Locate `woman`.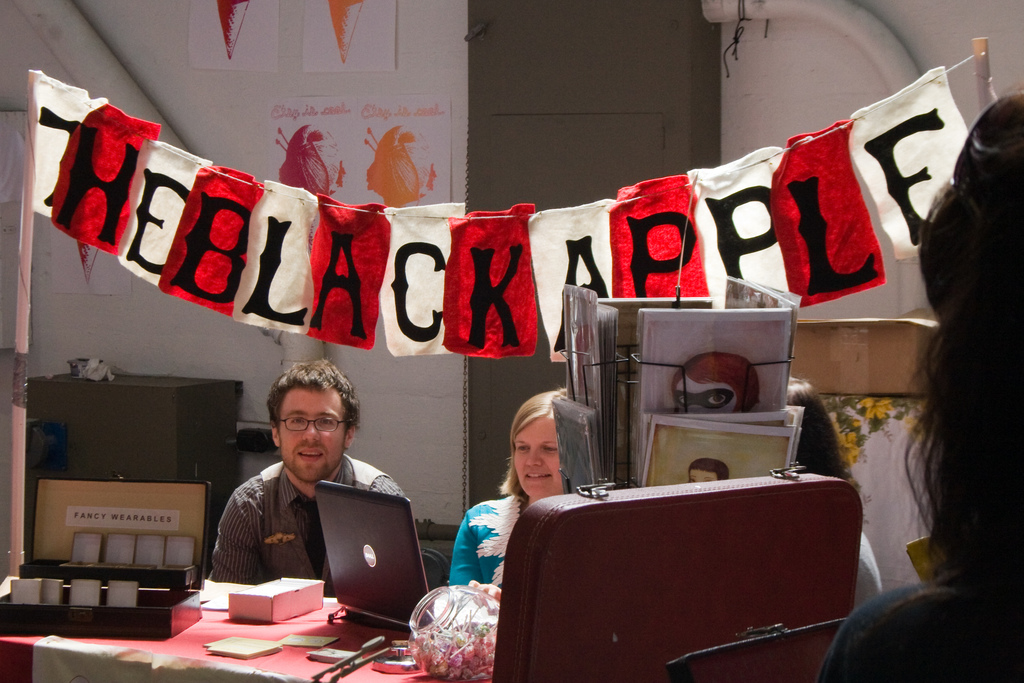
Bounding box: x1=452, y1=385, x2=565, y2=577.
